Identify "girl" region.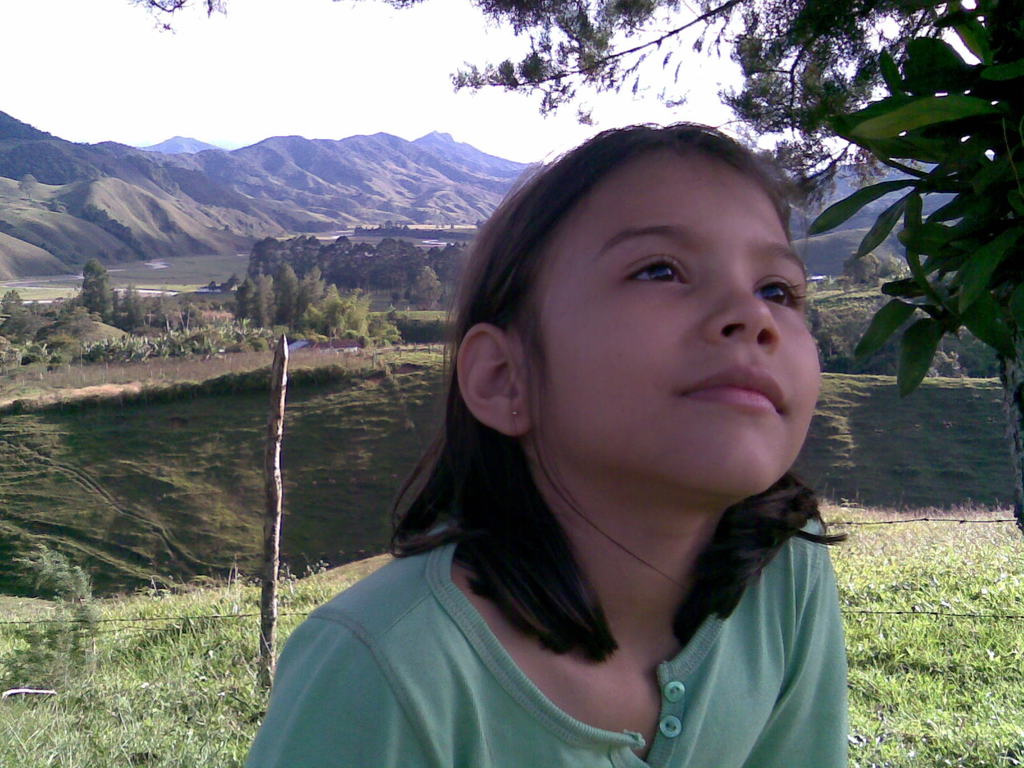
Region: left=239, top=123, right=847, bottom=767.
